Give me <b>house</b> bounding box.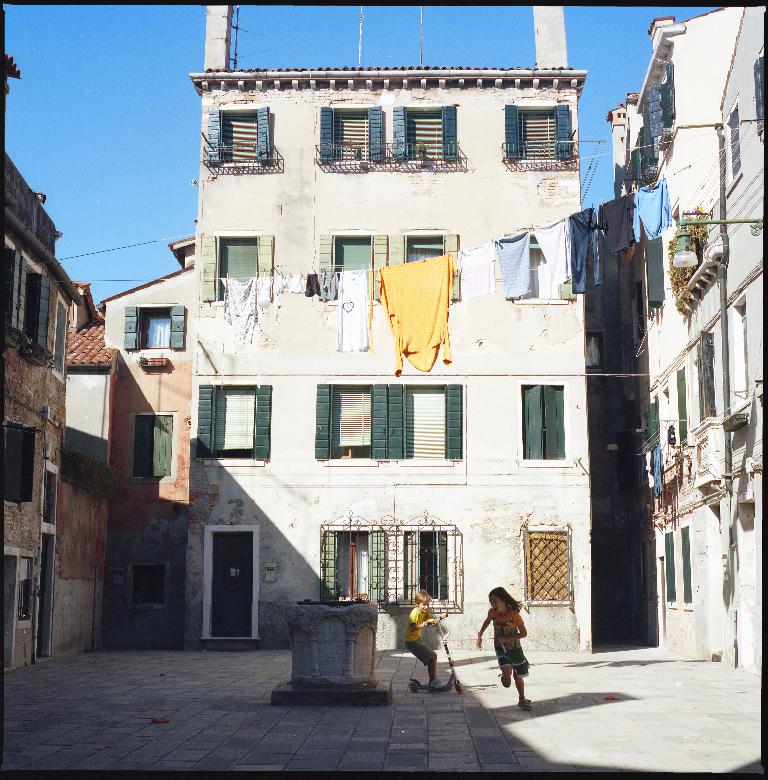
bbox=[0, 50, 83, 674].
